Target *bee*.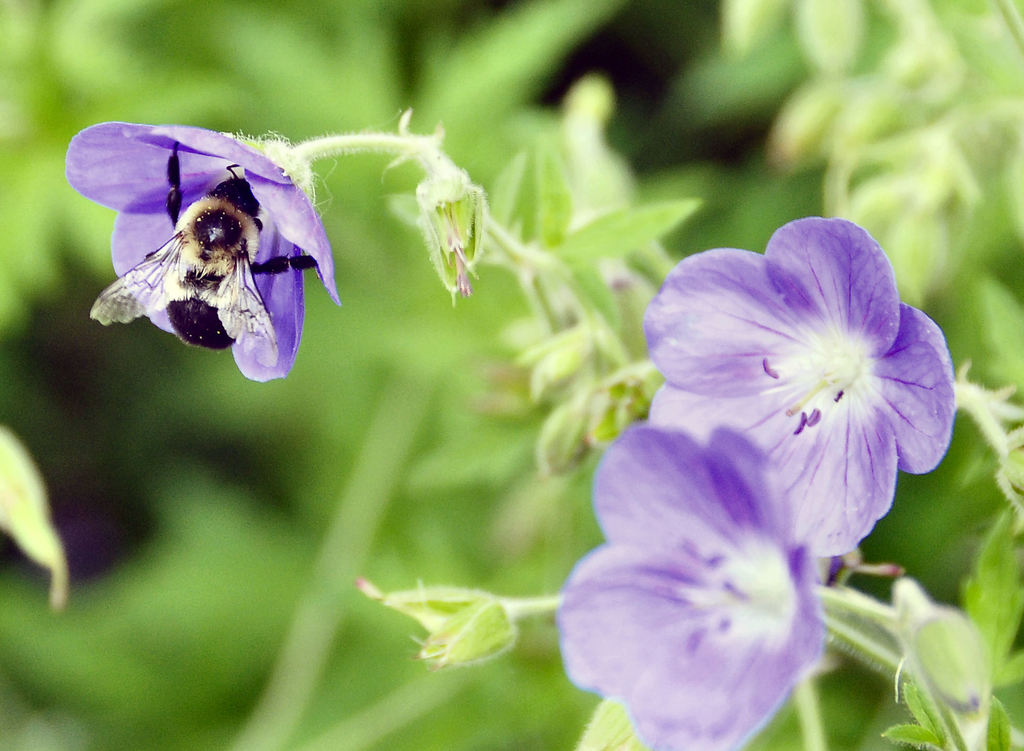
Target region: box=[65, 126, 333, 374].
